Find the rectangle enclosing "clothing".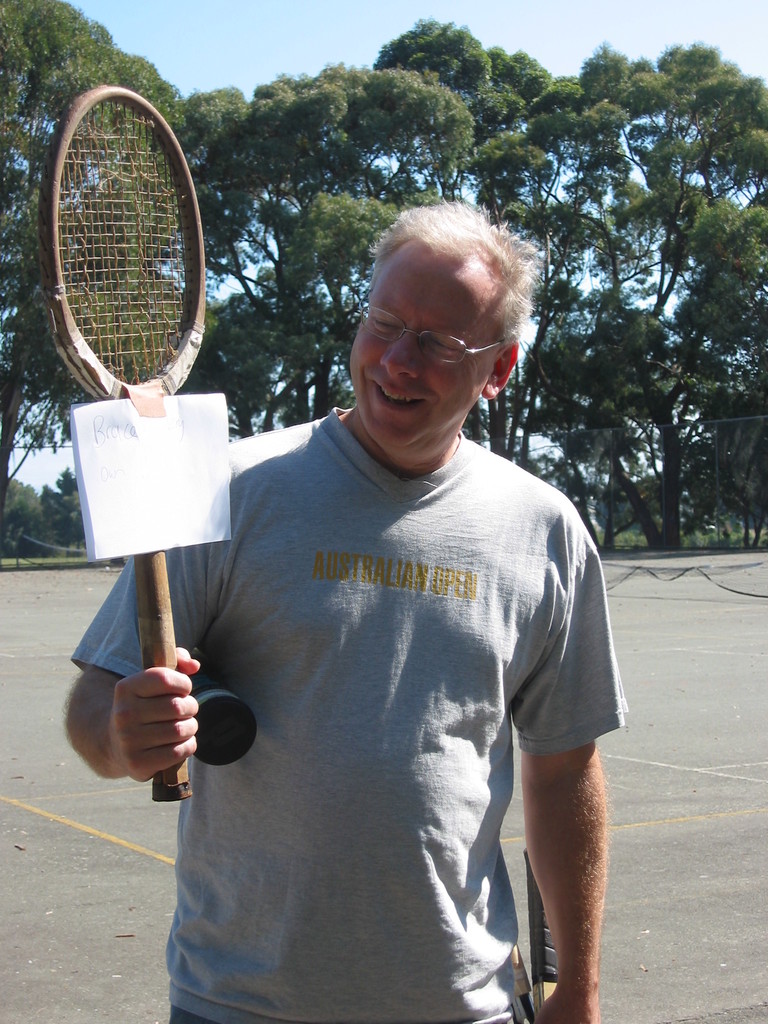
149,364,600,979.
